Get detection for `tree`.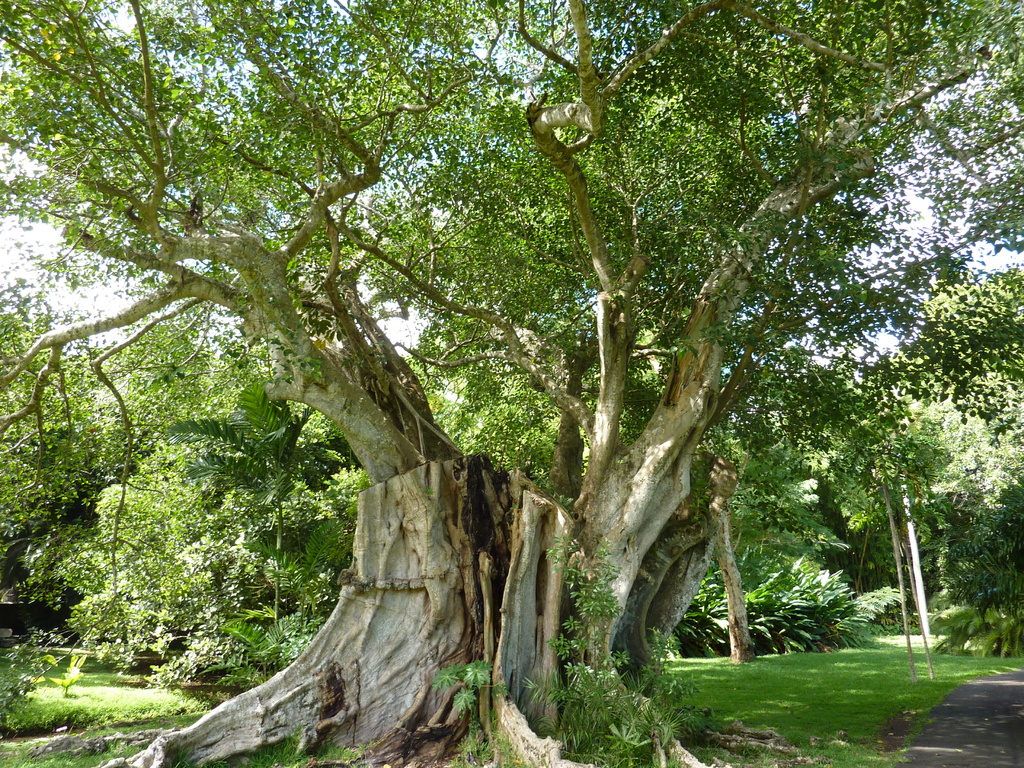
Detection: [0,303,139,569].
